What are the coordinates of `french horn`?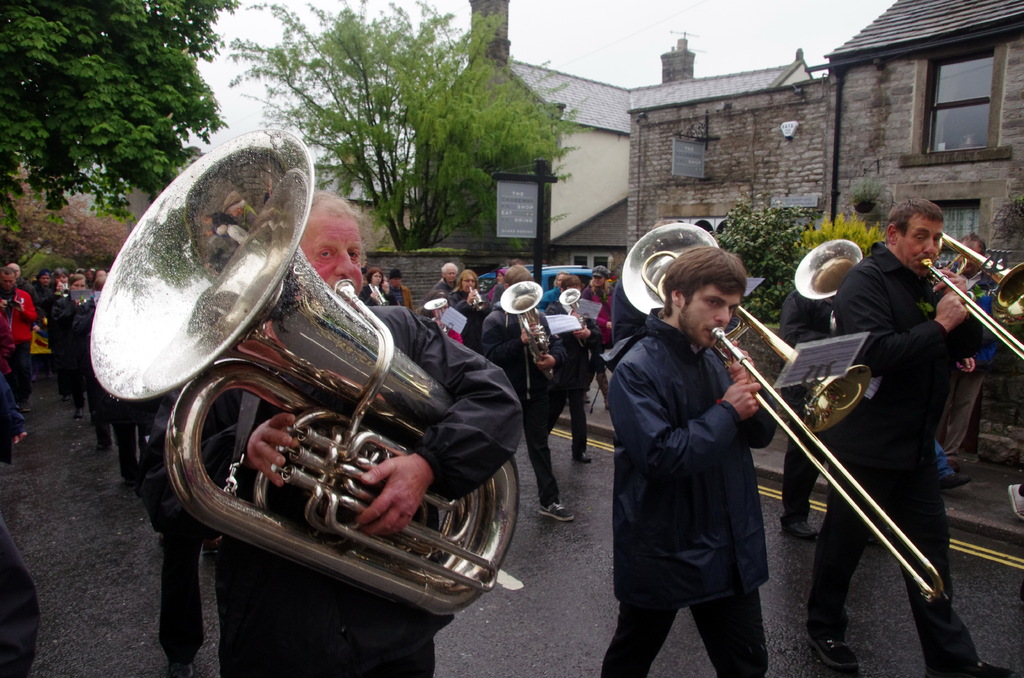
[85, 131, 535, 613].
